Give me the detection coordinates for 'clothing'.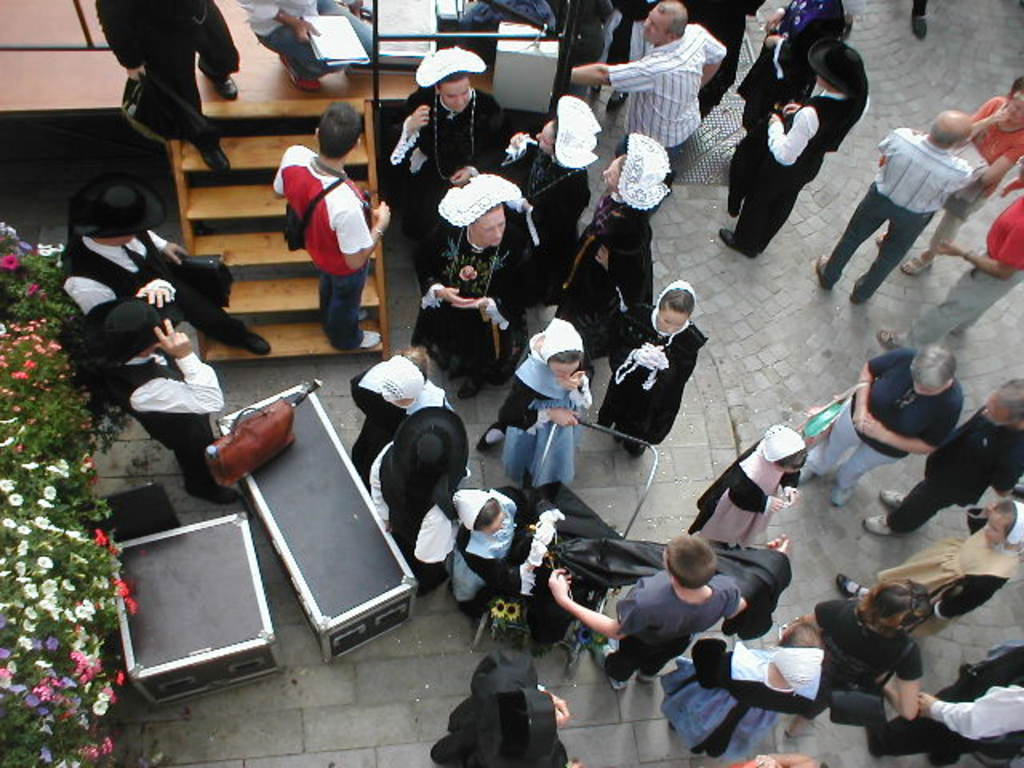
x1=891 y1=406 x2=1022 y2=534.
